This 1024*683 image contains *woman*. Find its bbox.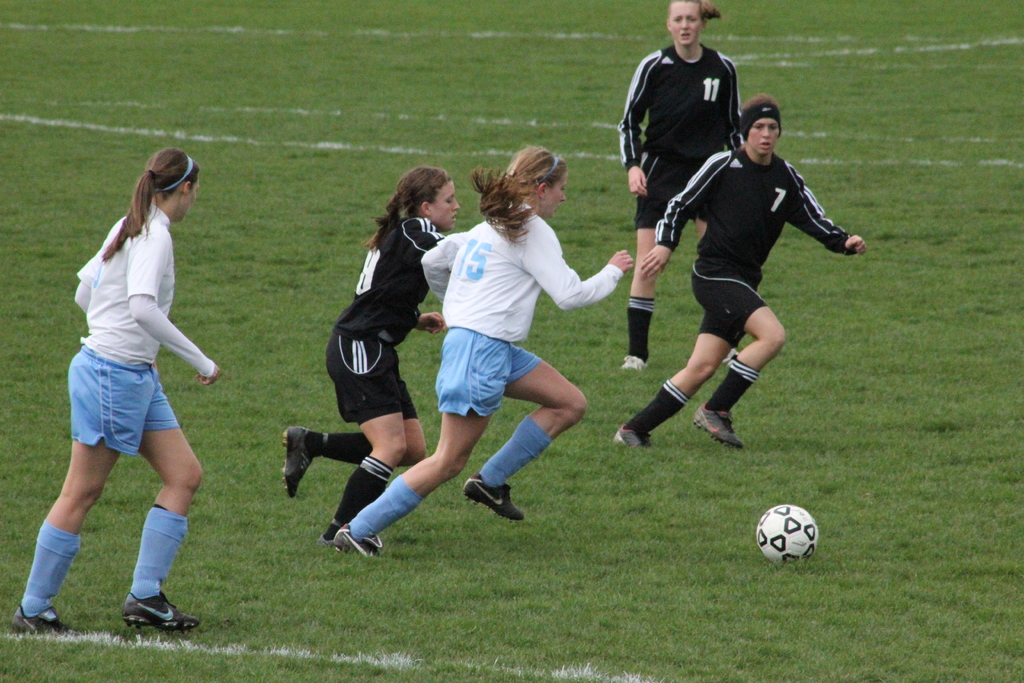
(x1=618, y1=0, x2=741, y2=378).
